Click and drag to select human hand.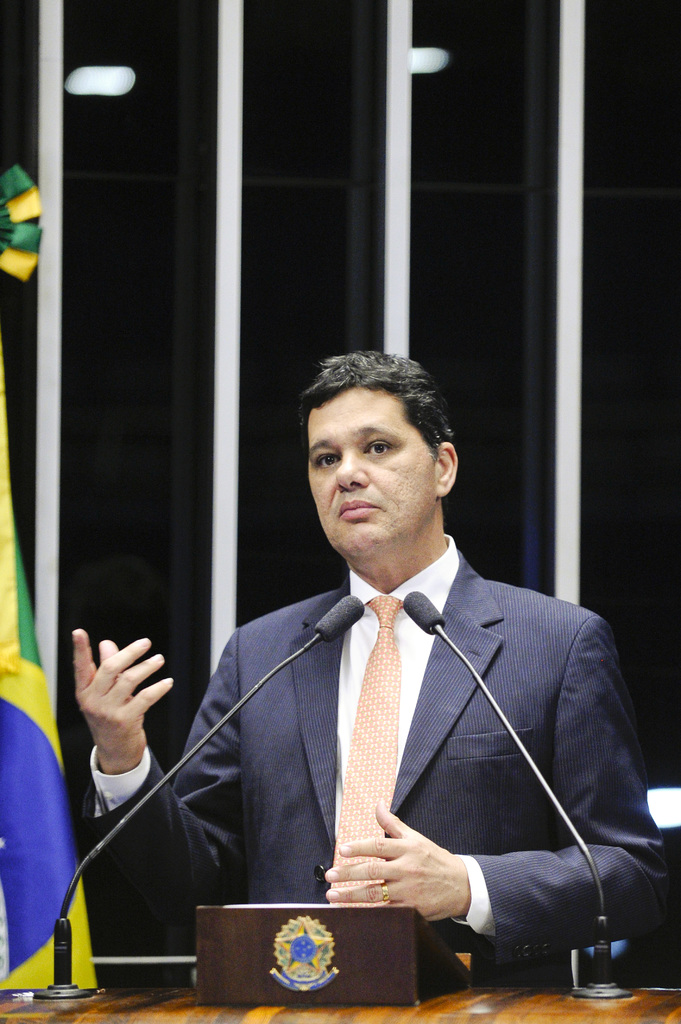
Selection: bbox(320, 796, 469, 927).
